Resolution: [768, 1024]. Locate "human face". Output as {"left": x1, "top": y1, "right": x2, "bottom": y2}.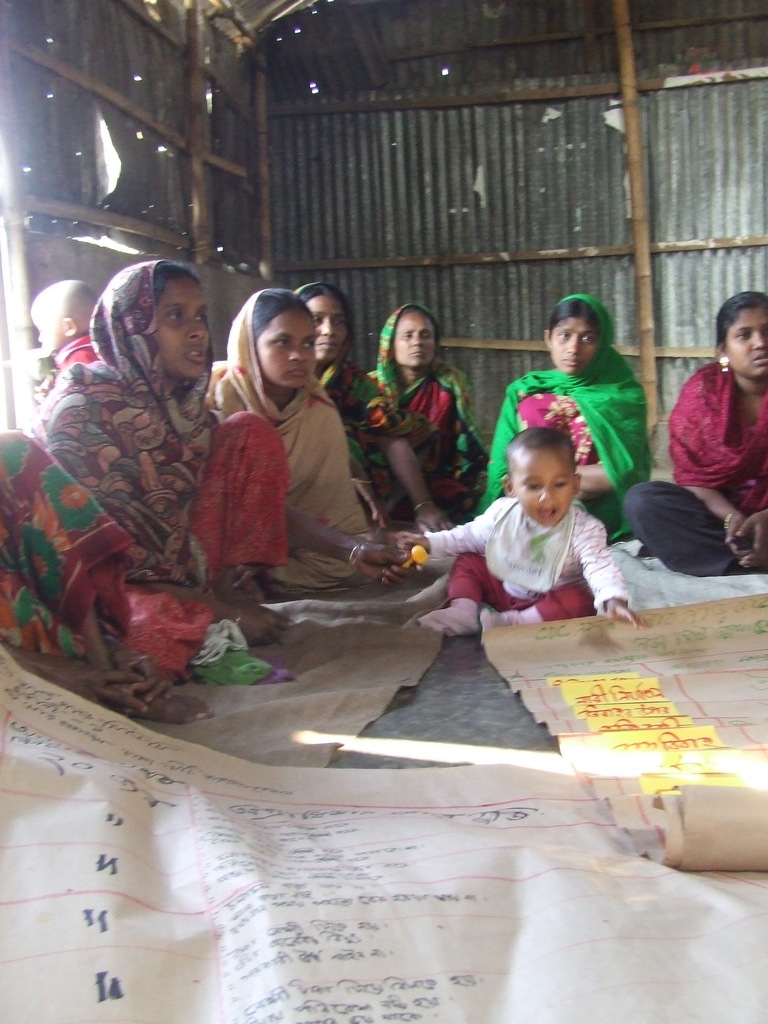
{"left": 255, "top": 312, "right": 313, "bottom": 394}.
